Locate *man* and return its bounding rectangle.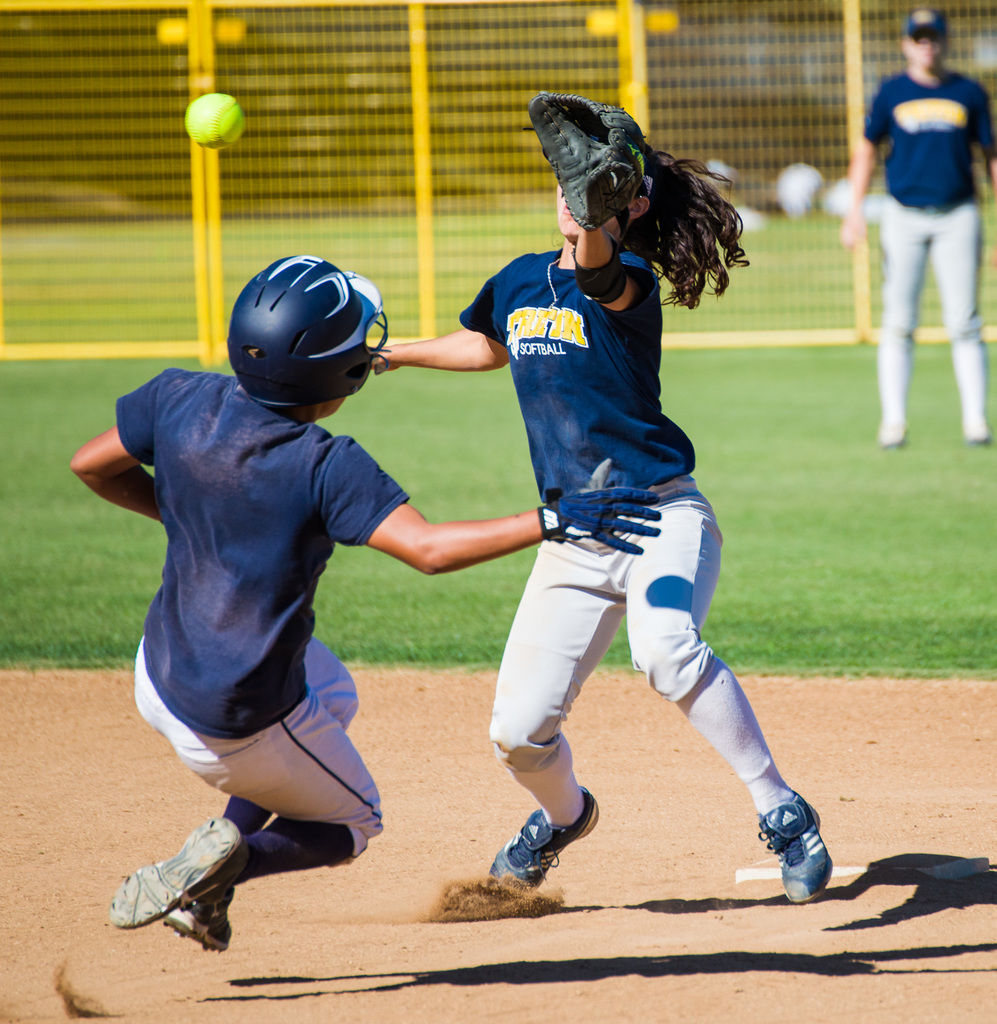
left=82, top=253, right=550, bottom=952.
